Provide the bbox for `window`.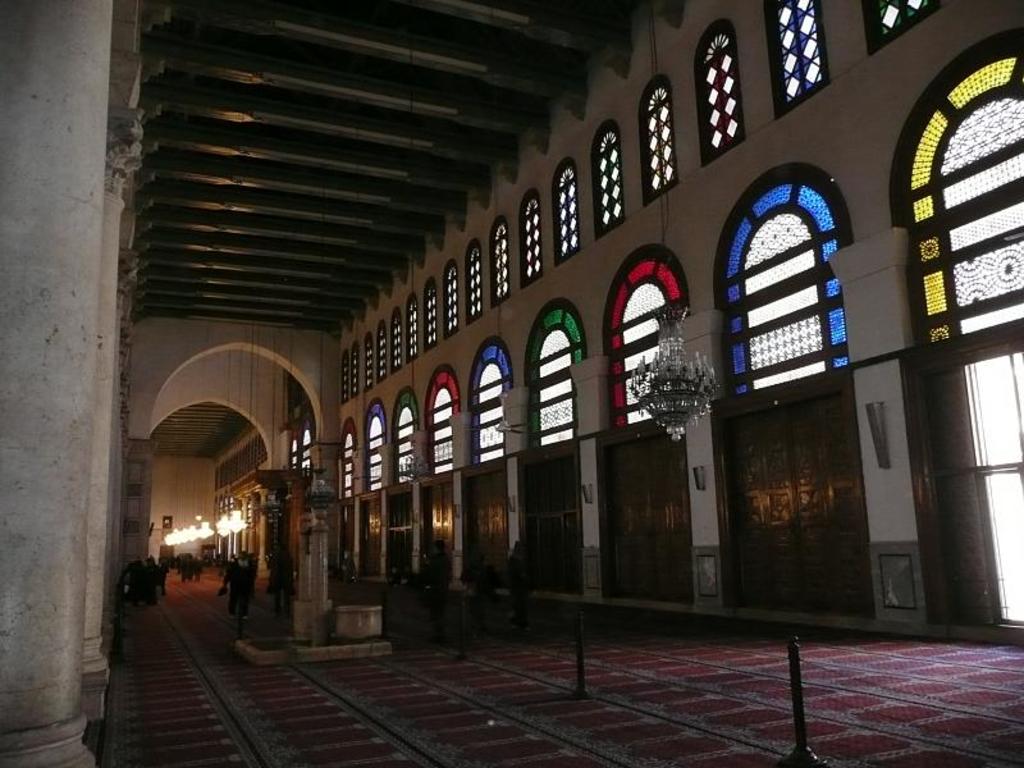
l=408, t=294, r=416, b=364.
